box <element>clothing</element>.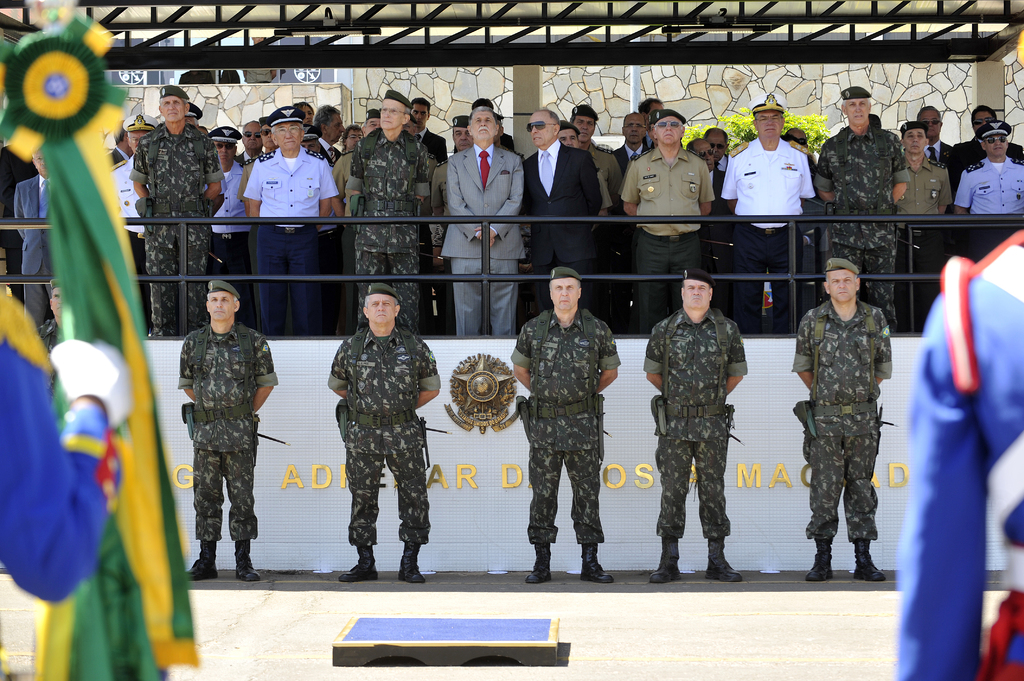
Rect(342, 129, 431, 335).
